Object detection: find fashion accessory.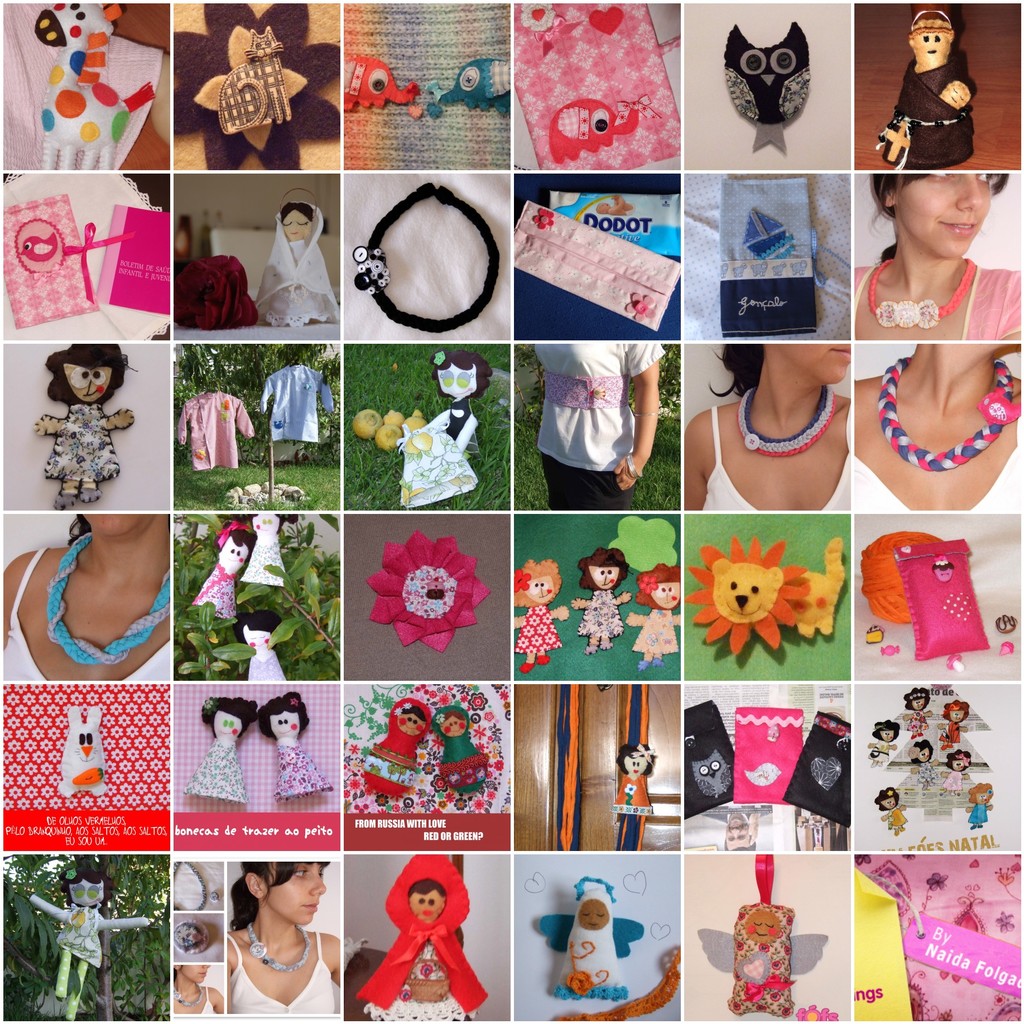
BBox(207, 886, 225, 906).
